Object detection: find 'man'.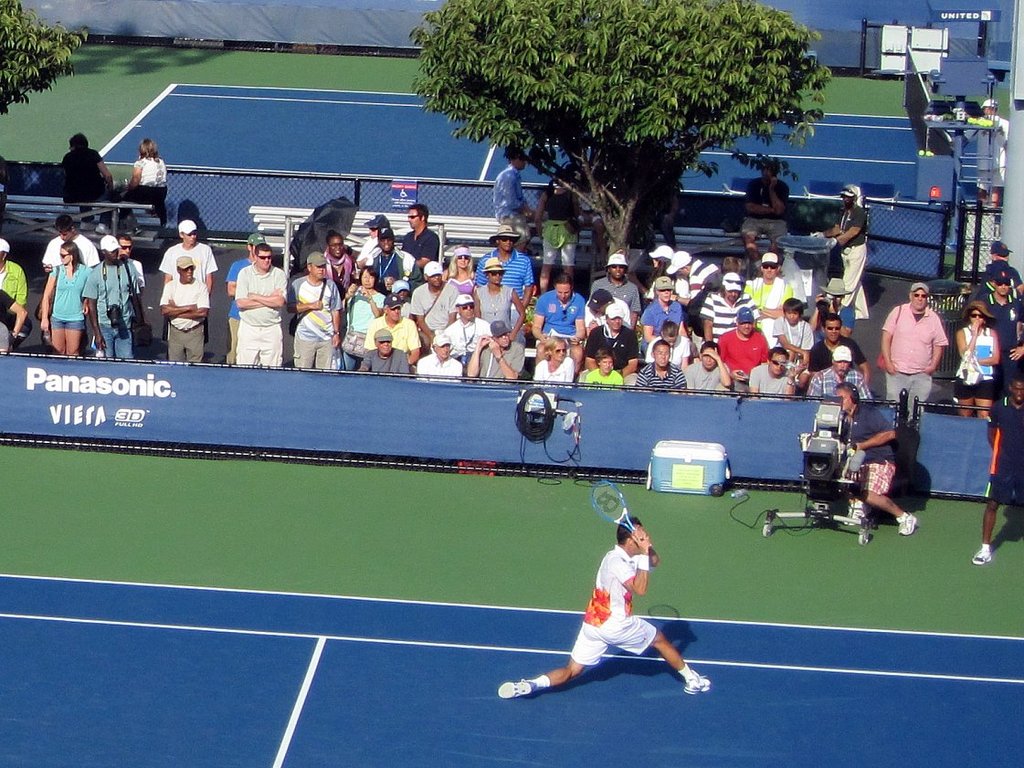
661/248/722/306.
